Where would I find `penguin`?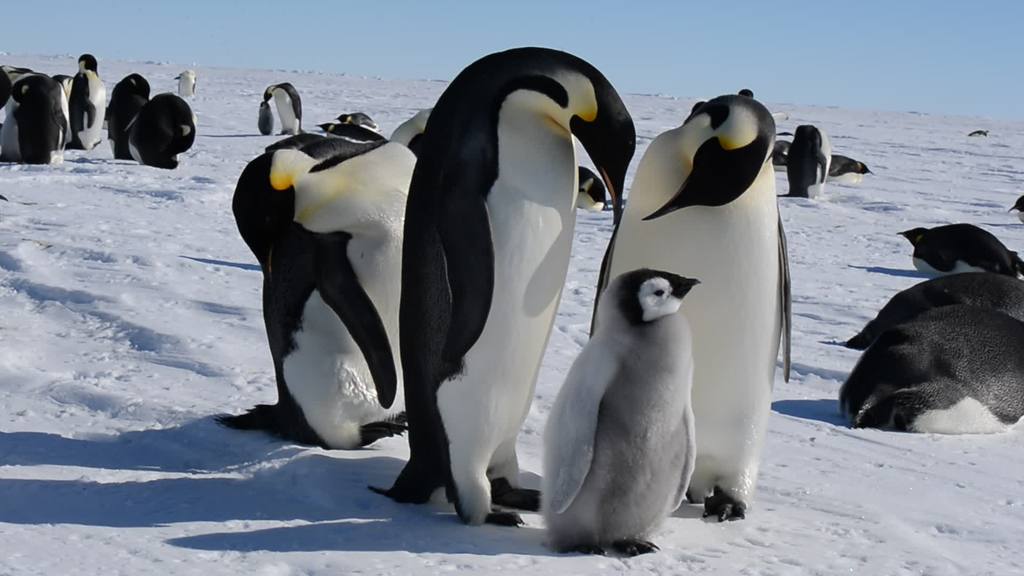
At crop(131, 88, 198, 167).
